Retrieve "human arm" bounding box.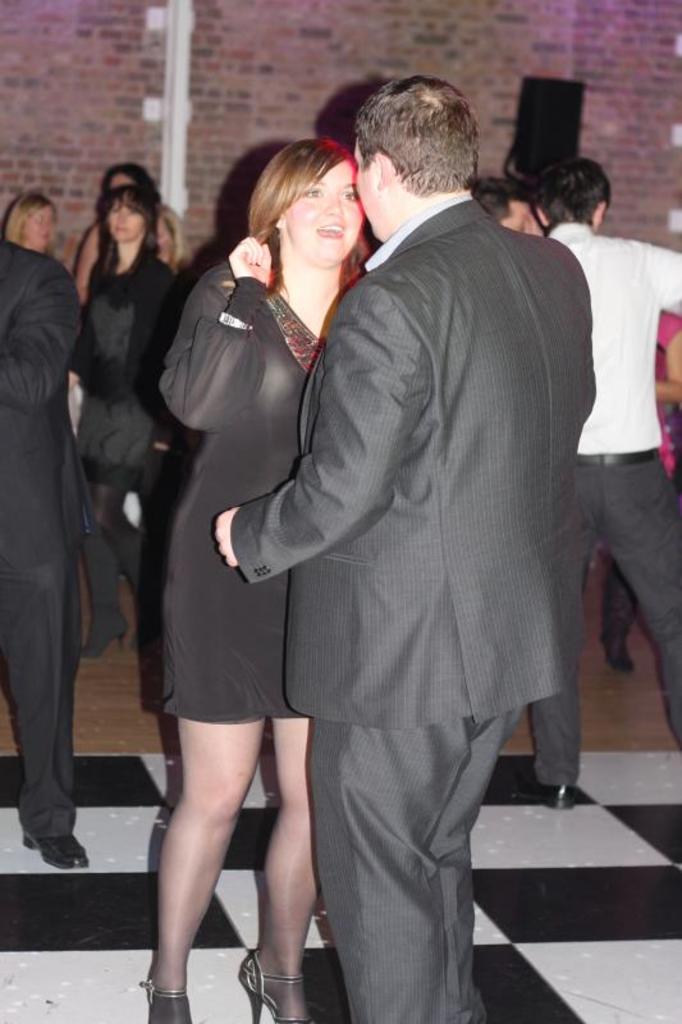
Bounding box: select_region(645, 236, 681, 314).
